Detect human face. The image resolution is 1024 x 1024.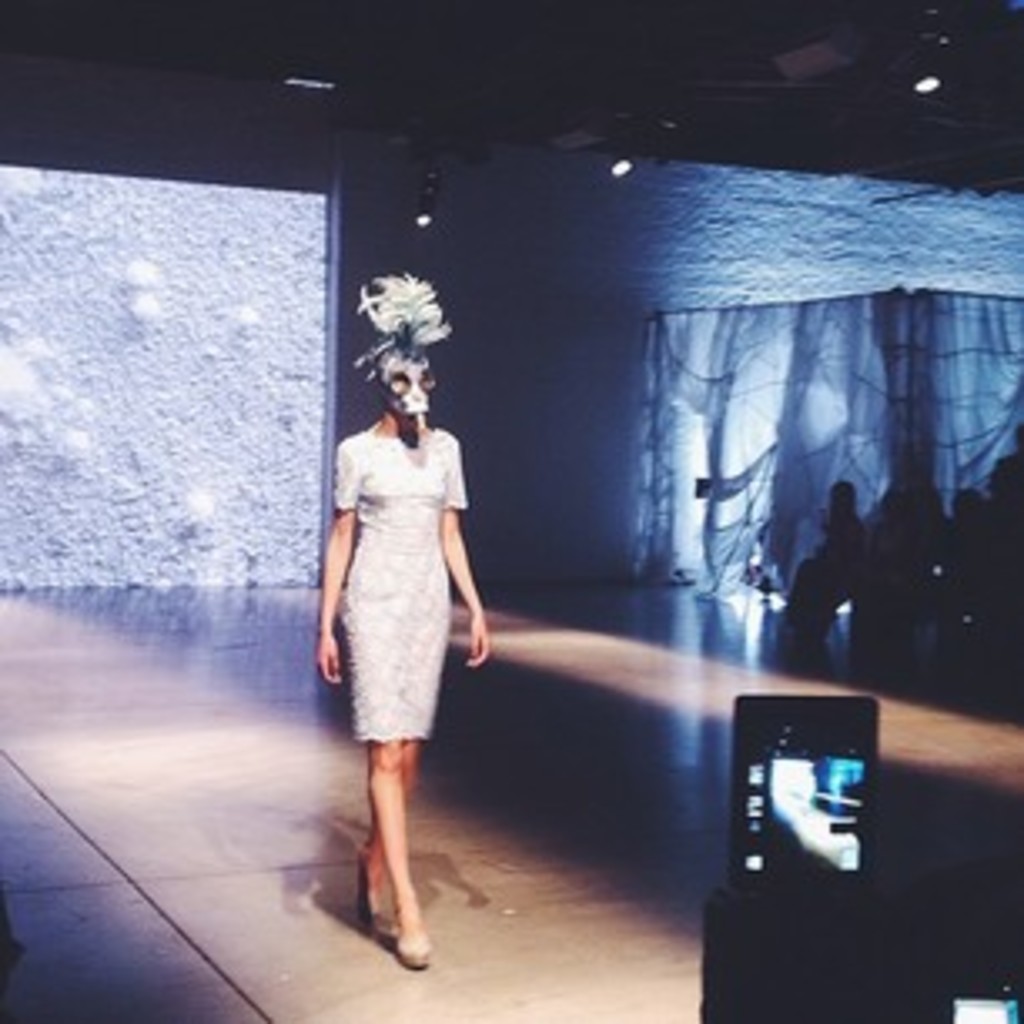
select_region(375, 348, 435, 422).
